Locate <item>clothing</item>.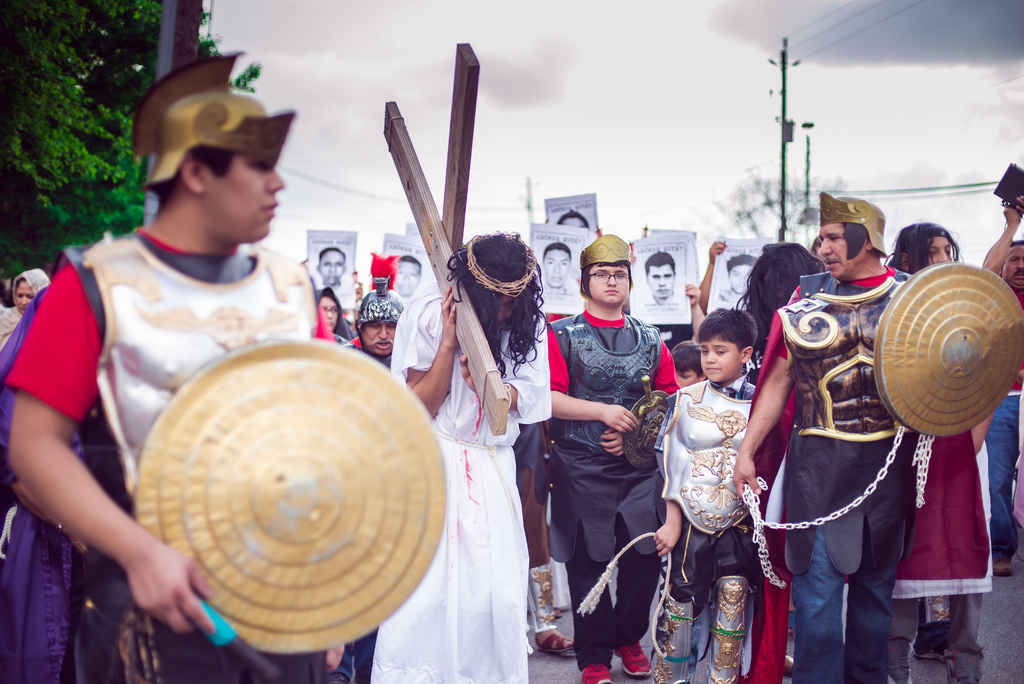
Bounding box: <box>335,312,351,350</box>.
